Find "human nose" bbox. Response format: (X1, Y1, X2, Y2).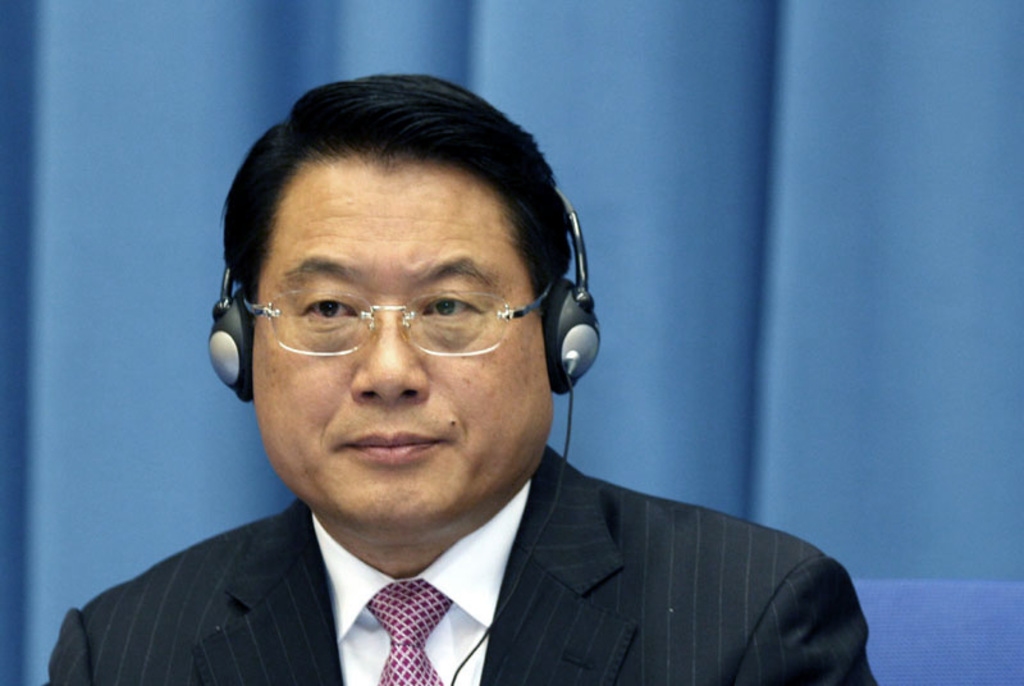
(346, 305, 424, 406).
